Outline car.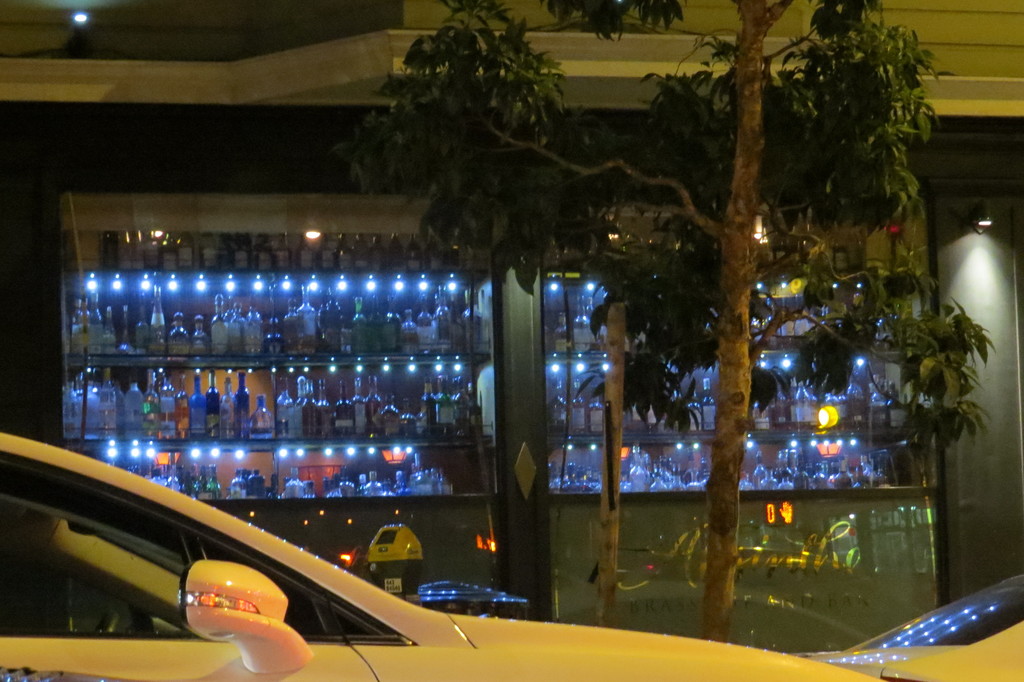
Outline: bbox=[0, 428, 887, 681].
